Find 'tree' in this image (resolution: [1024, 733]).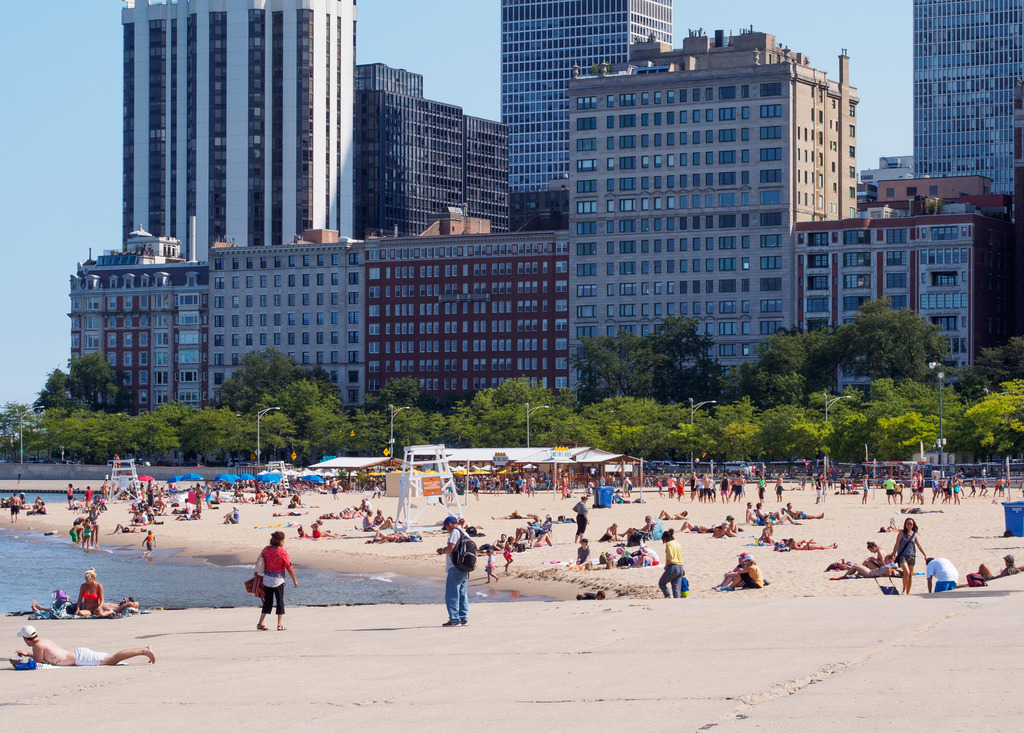
Rect(584, 394, 685, 461).
